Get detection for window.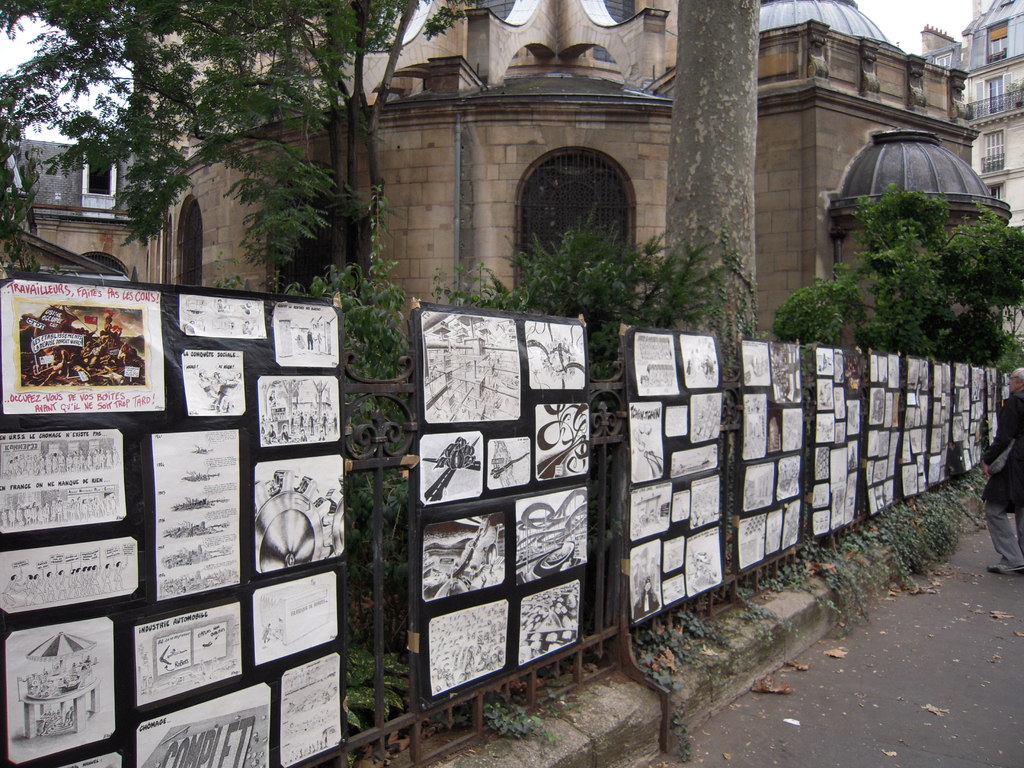
Detection: (left=985, top=129, right=1005, bottom=173).
